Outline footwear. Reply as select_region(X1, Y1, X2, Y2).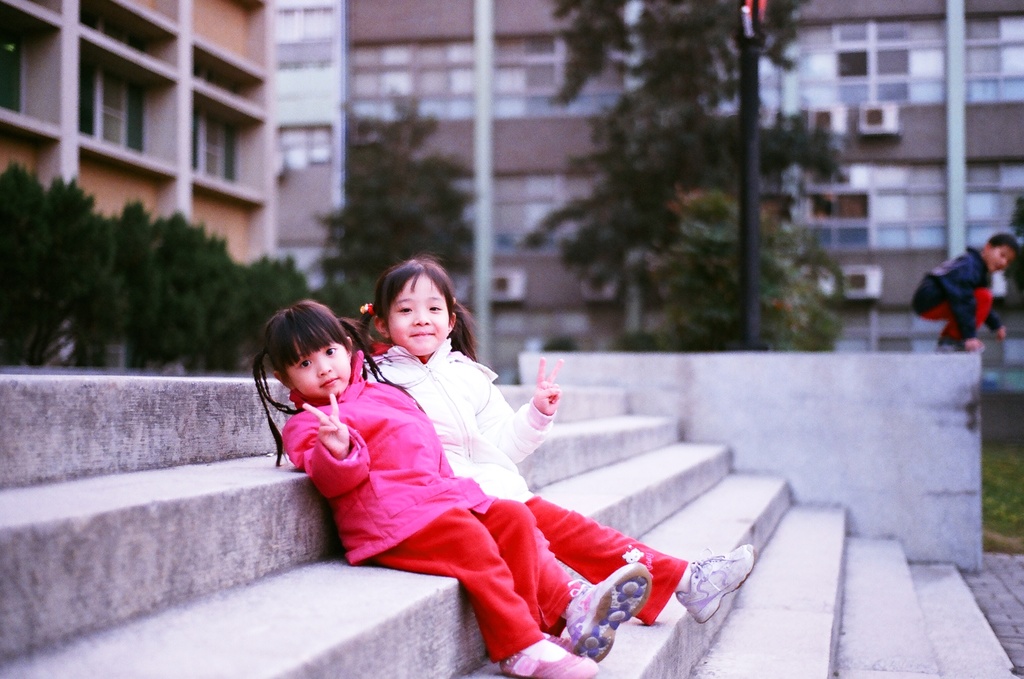
select_region(502, 638, 597, 678).
